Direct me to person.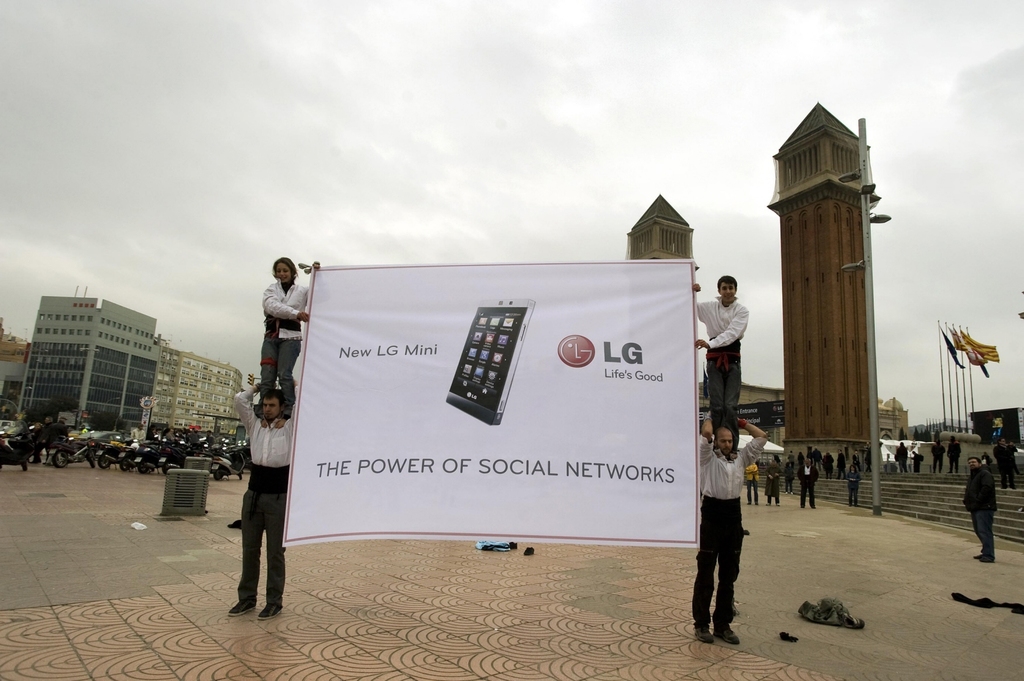
Direction: 695 397 767 649.
